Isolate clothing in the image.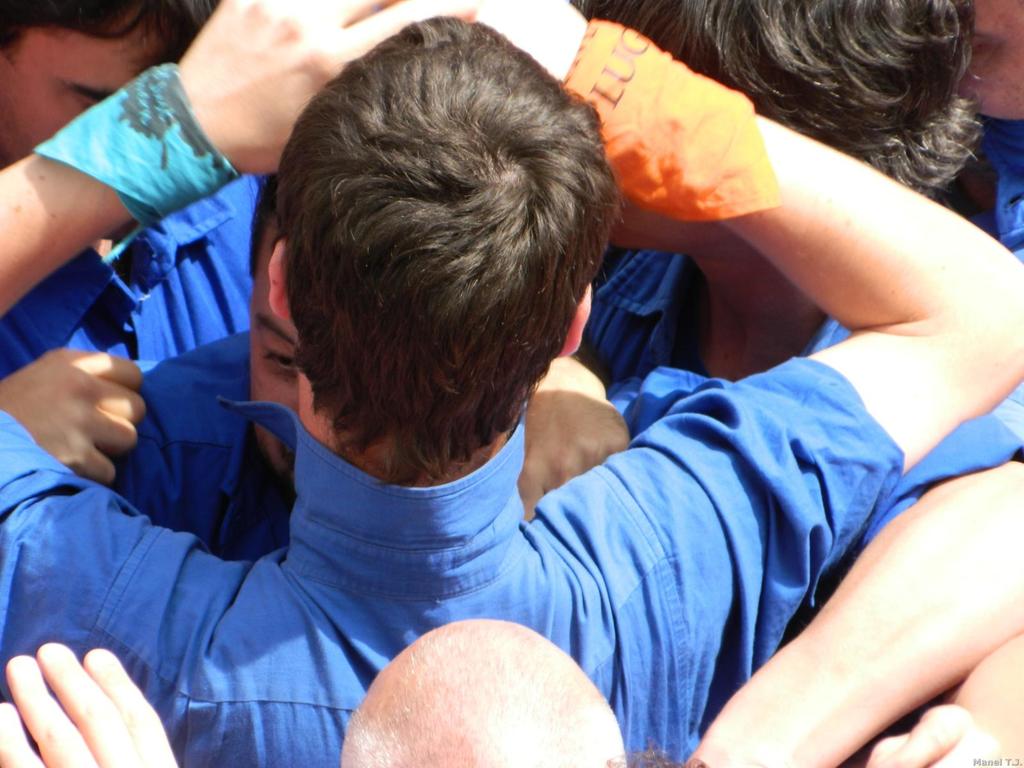
Isolated region: select_region(13, 51, 319, 650).
